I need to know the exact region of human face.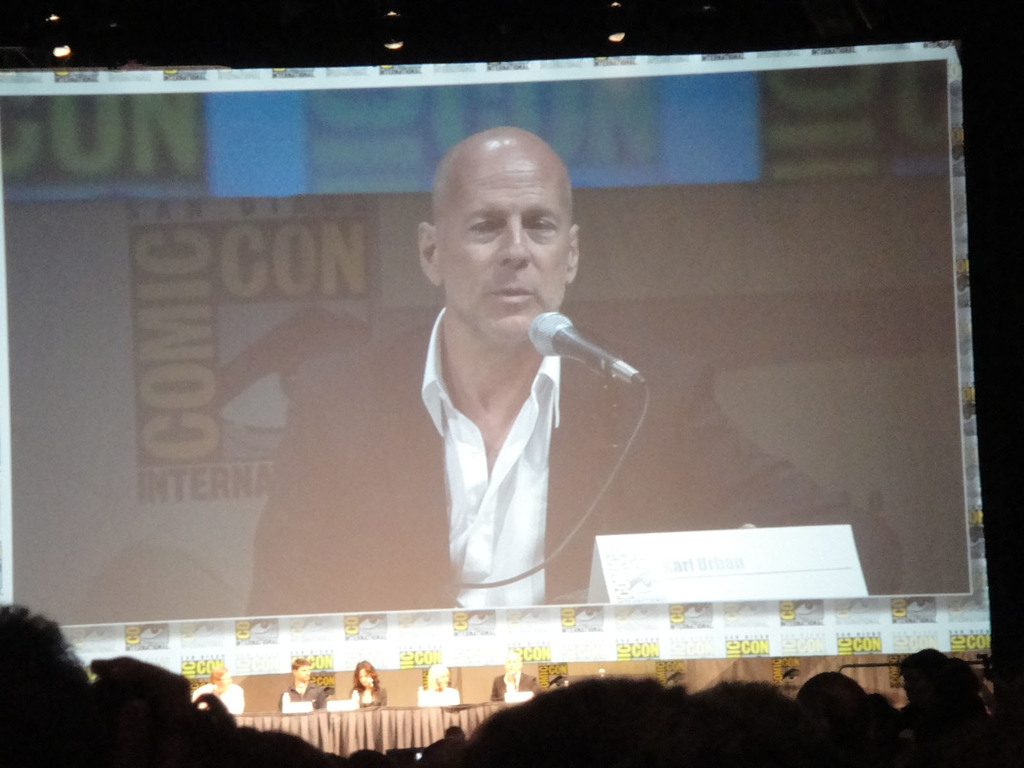
Region: [left=440, top=162, right=568, bottom=340].
